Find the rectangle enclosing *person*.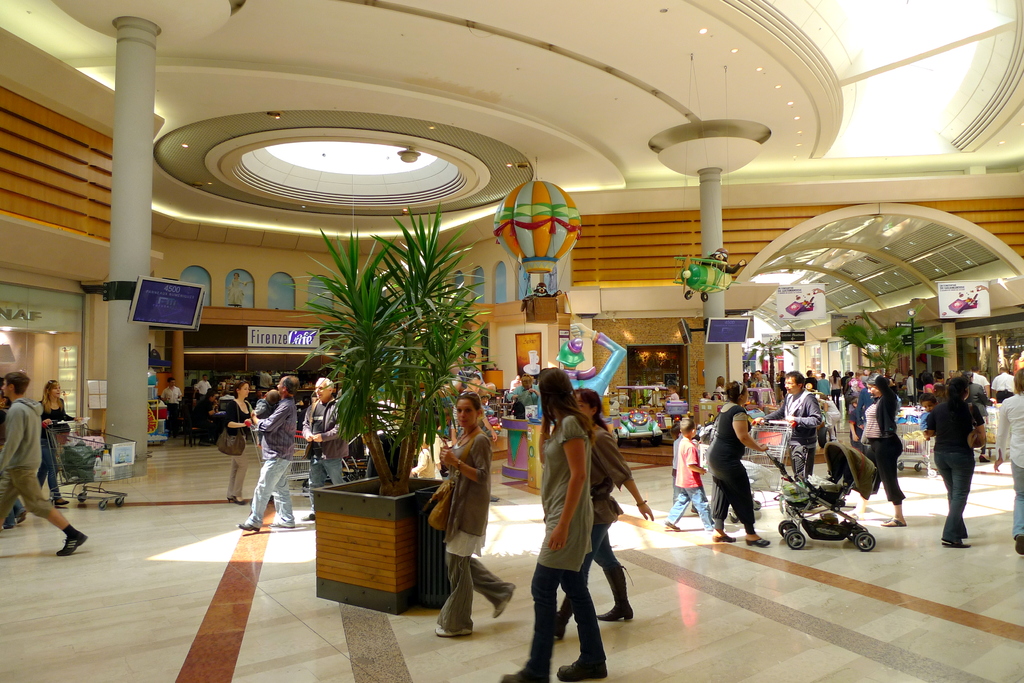
l=0, t=371, r=86, b=556.
